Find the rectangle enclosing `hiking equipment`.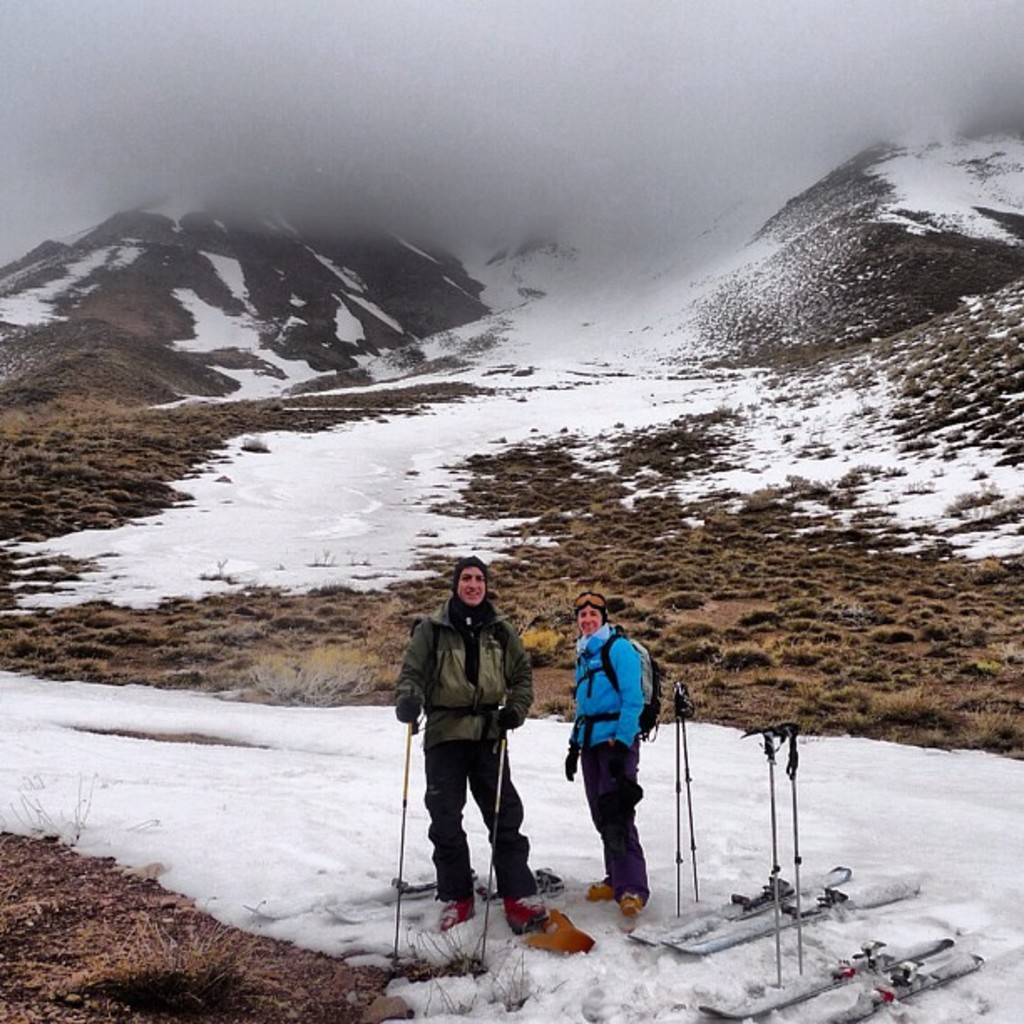
731,721,778,989.
